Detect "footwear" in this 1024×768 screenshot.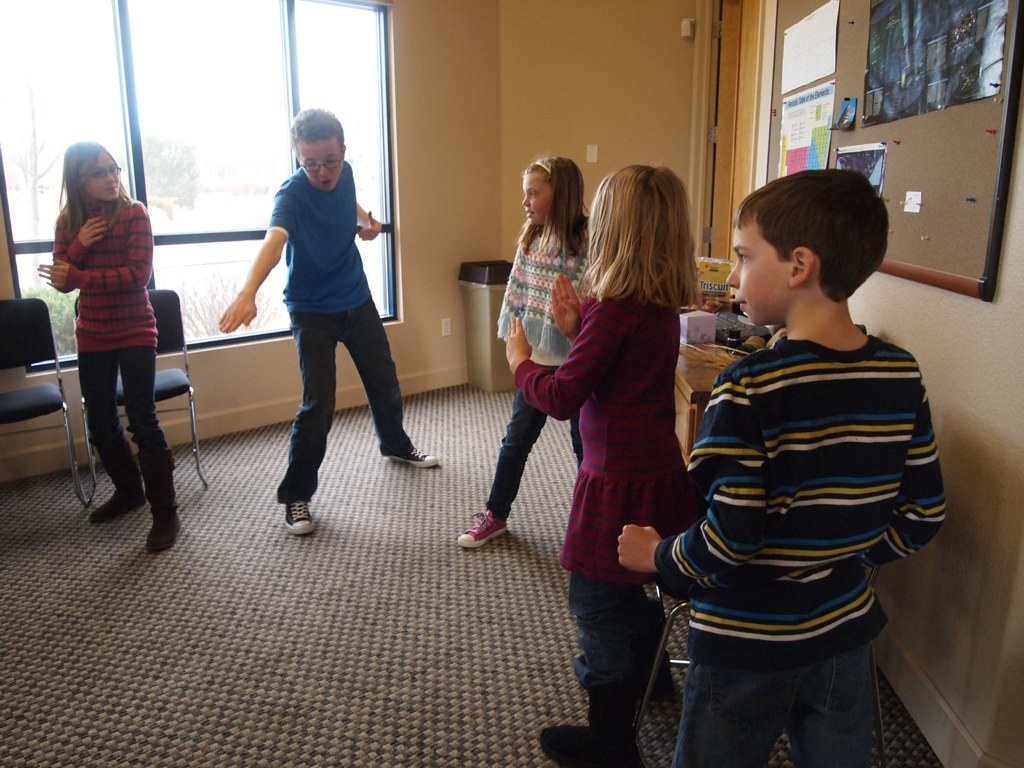
Detection: [left=388, top=448, right=439, bottom=467].
